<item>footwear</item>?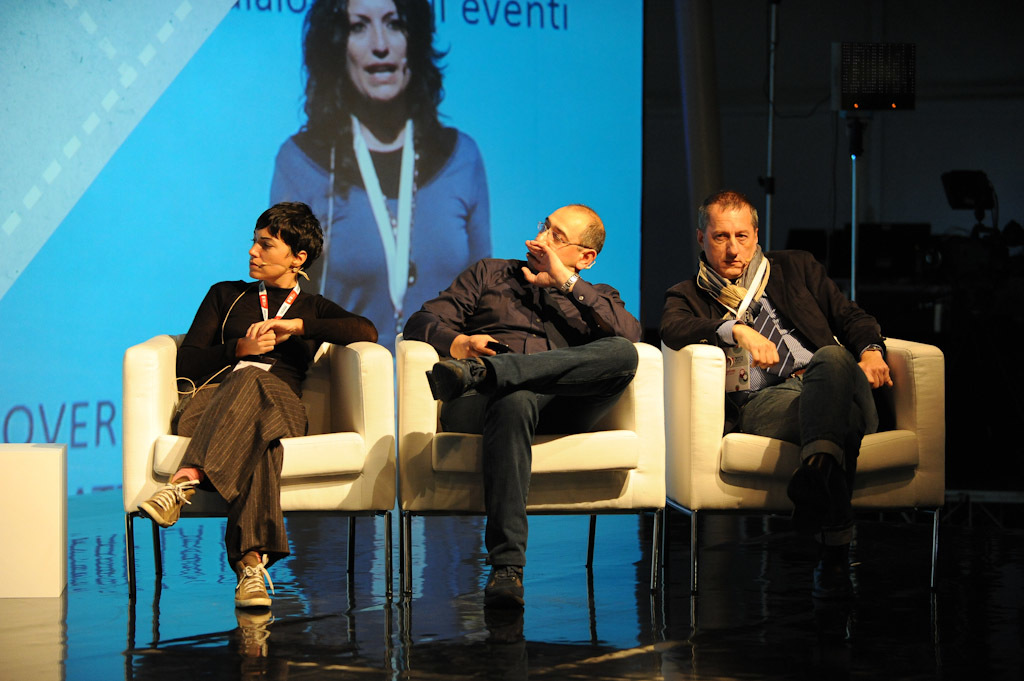
428 357 472 404
